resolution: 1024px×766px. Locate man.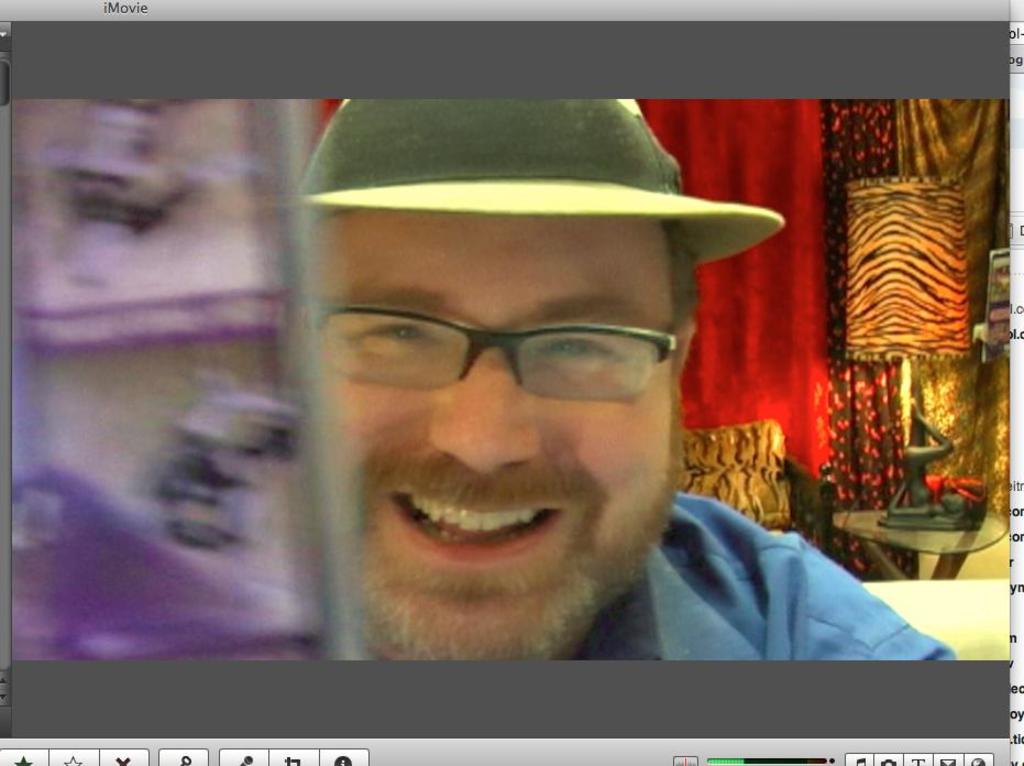
left=289, top=85, right=960, bottom=660.
